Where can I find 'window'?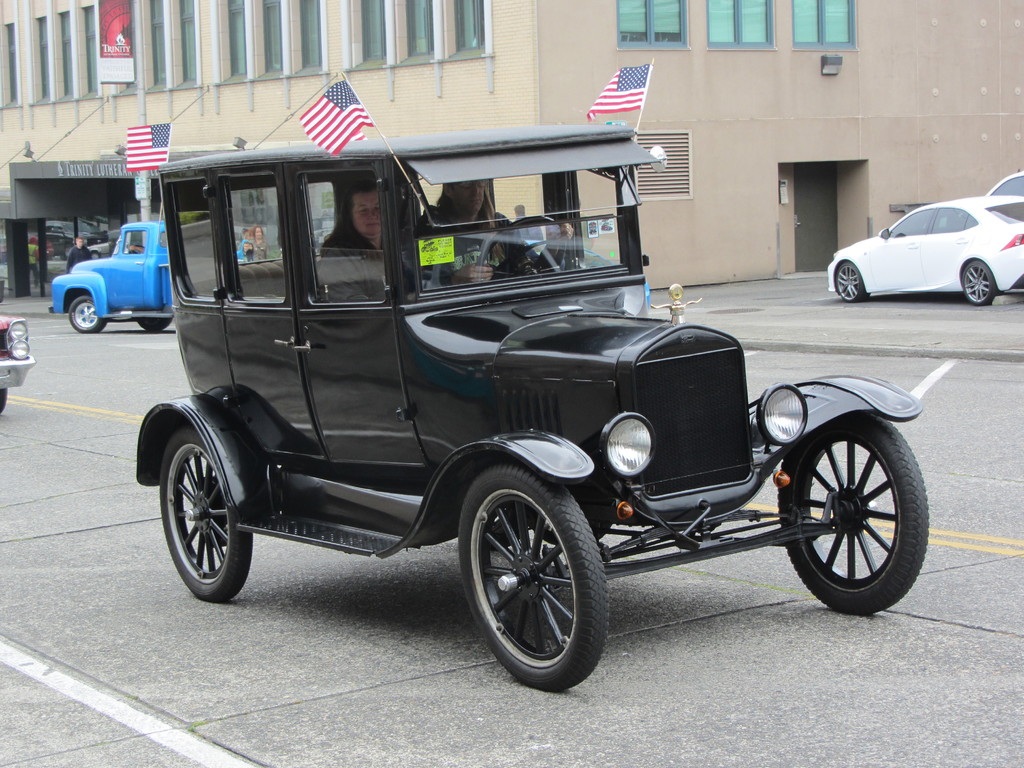
You can find it at {"left": 0, "top": 28, "right": 12, "bottom": 100}.
